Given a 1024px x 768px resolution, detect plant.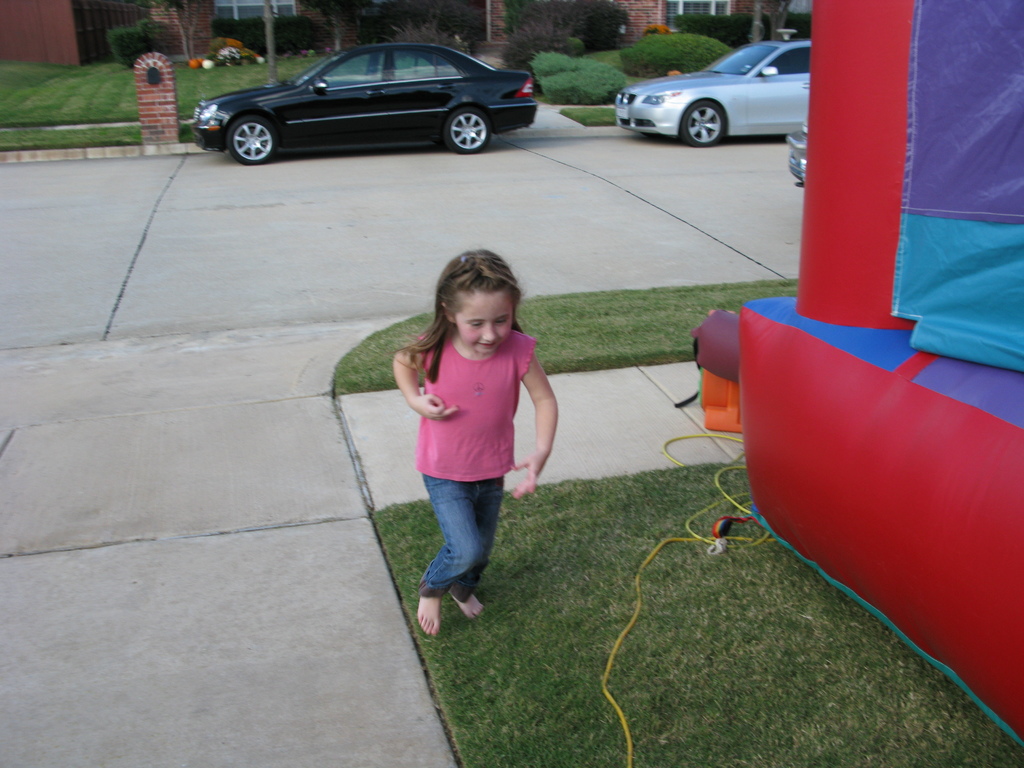
<box>212,11,332,63</box>.
